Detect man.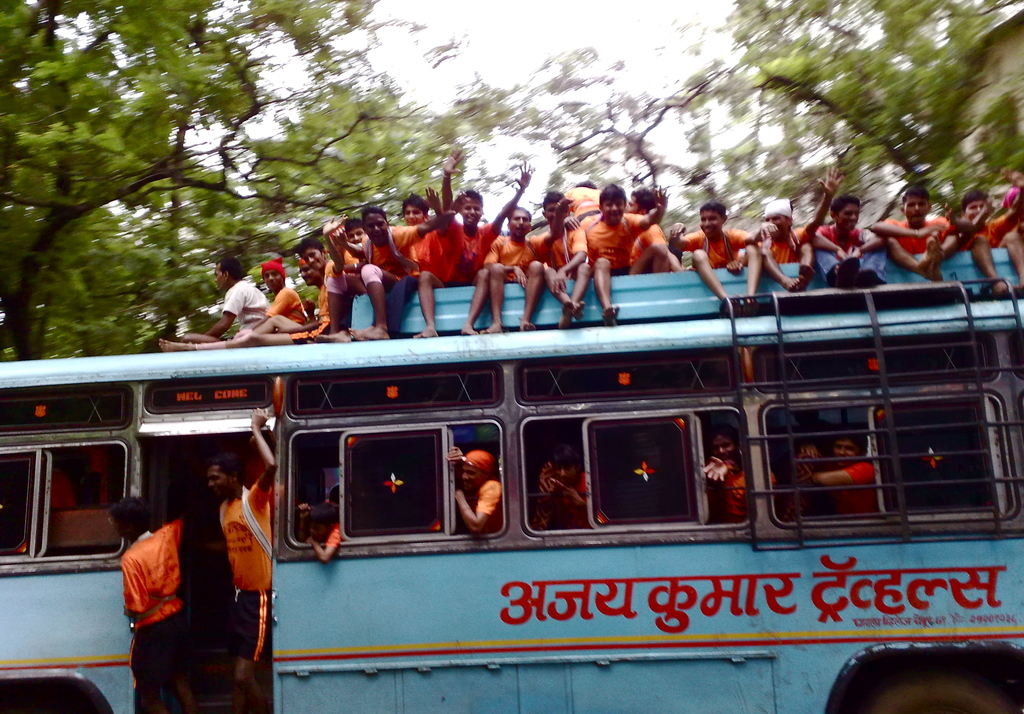
Detected at l=1000, t=187, r=1023, b=236.
